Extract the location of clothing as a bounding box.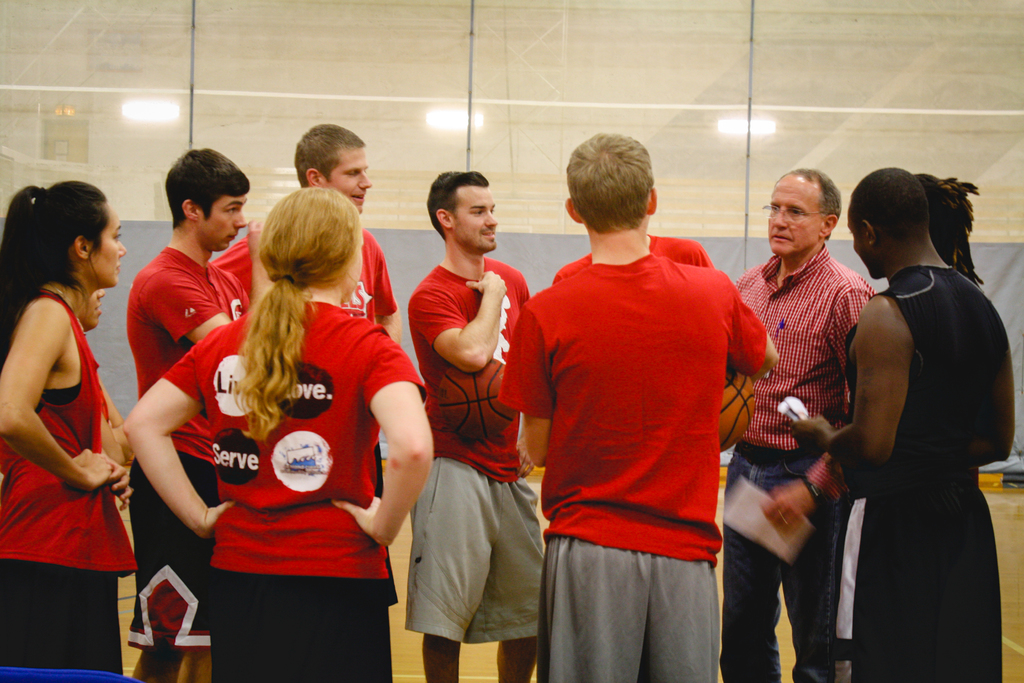
x1=211 y1=226 x2=401 y2=327.
